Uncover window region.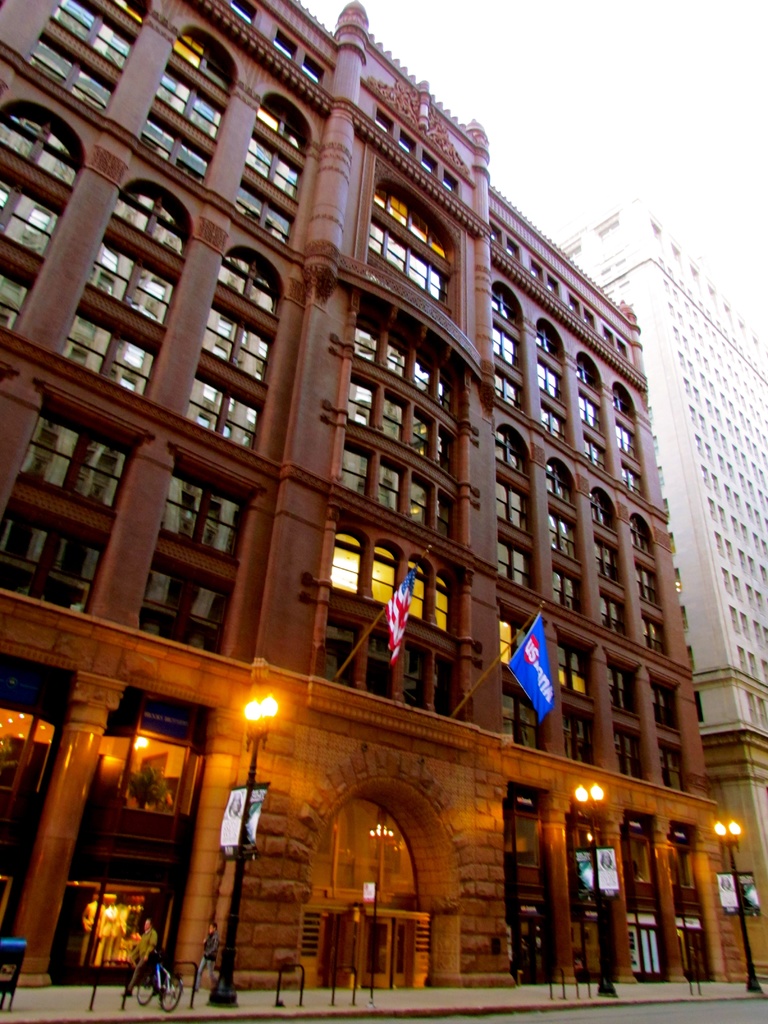
Uncovered: 611/385/625/415.
